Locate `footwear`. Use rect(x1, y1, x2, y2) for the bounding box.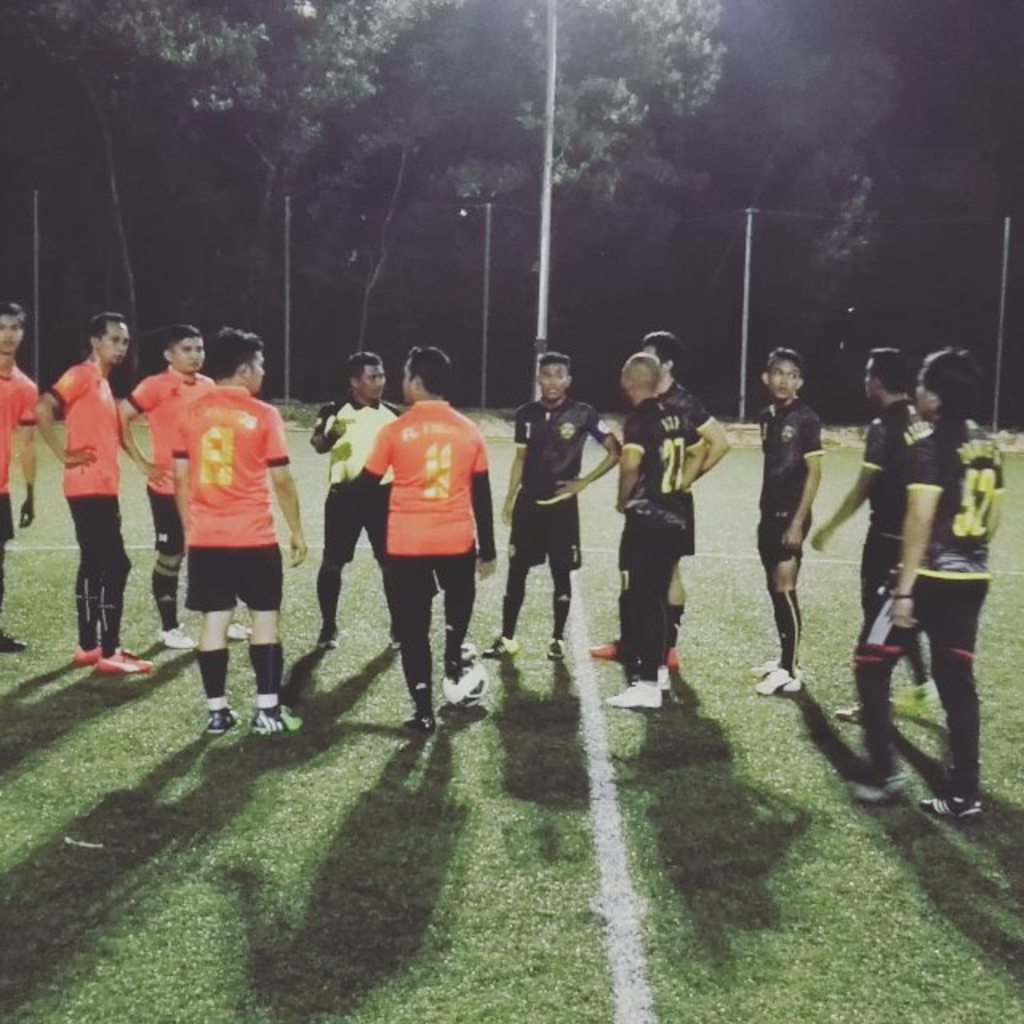
rect(542, 632, 558, 664).
